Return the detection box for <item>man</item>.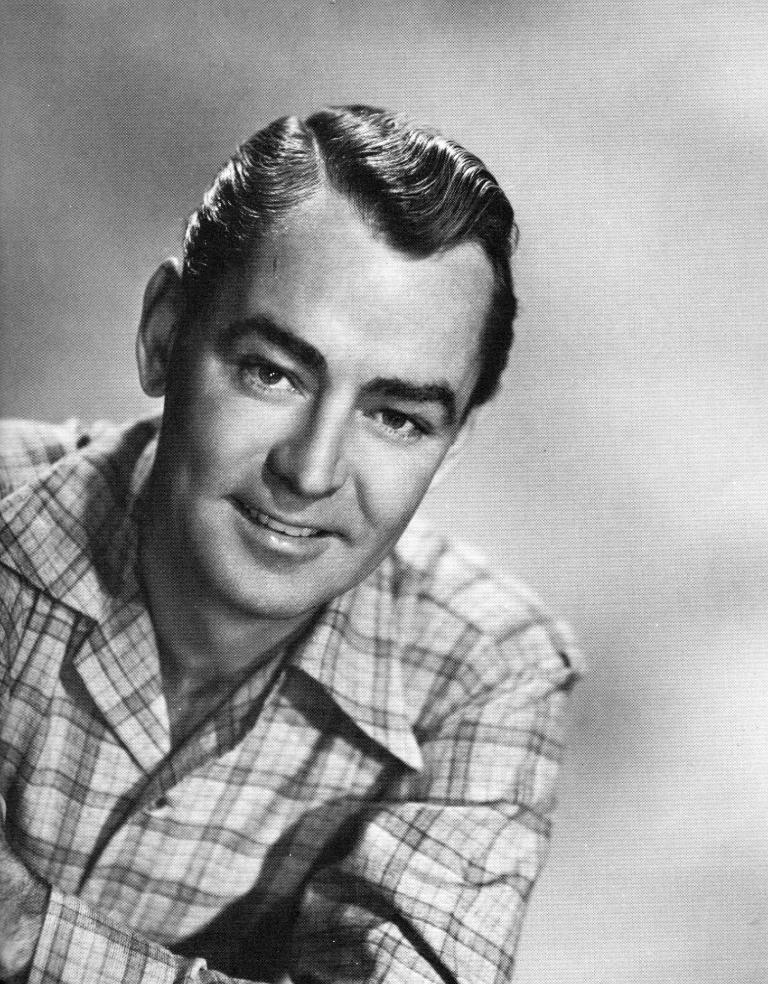
pyautogui.locateOnScreen(9, 106, 642, 974).
